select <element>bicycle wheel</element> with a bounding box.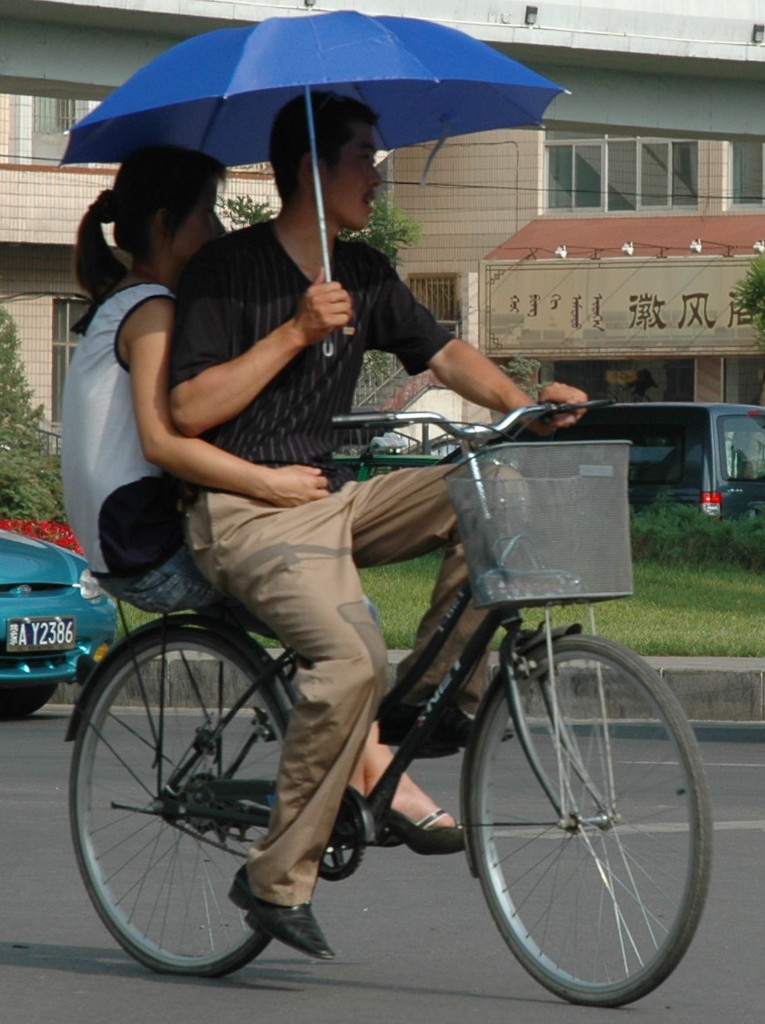
<region>469, 641, 708, 1008</region>.
